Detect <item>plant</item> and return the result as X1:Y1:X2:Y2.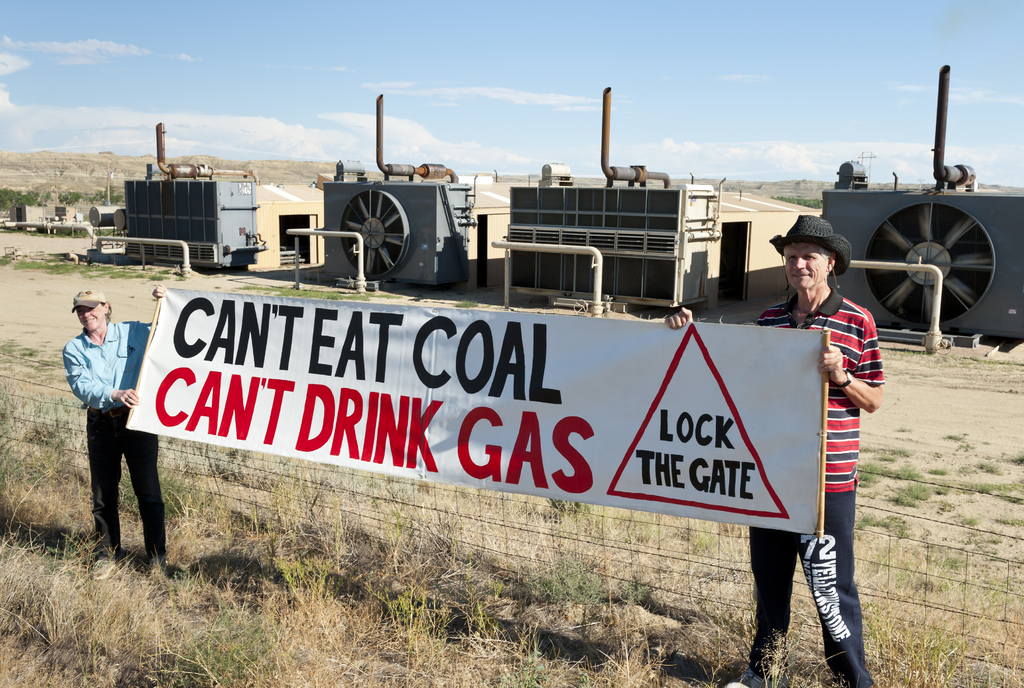
895:345:929:364.
